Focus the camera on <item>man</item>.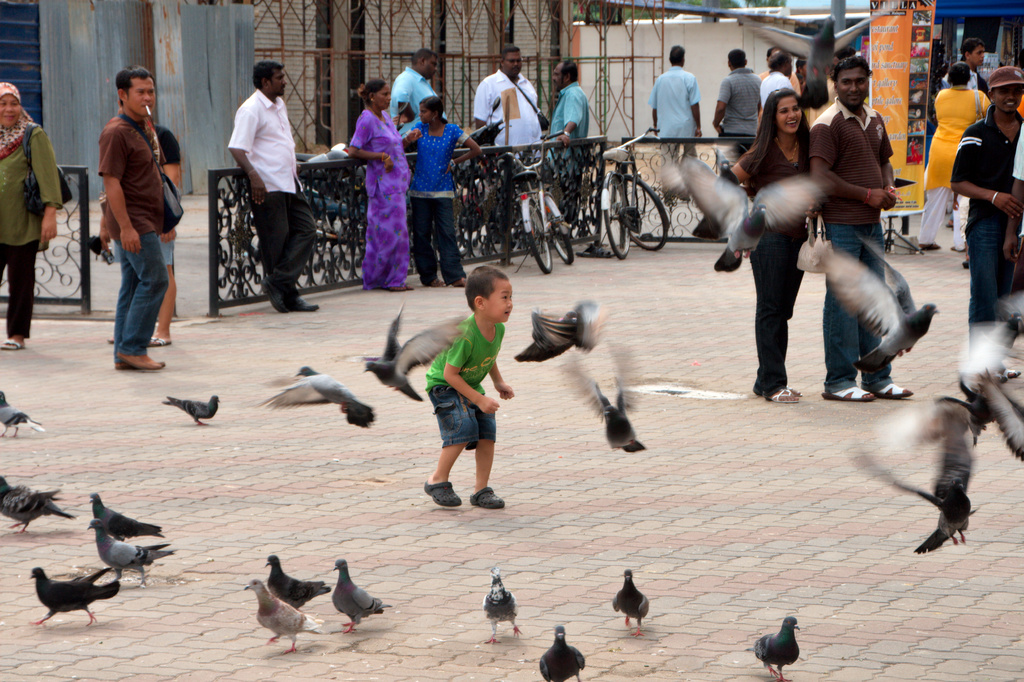
Focus region: x1=542 y1=59 x2=593 y2=233.
